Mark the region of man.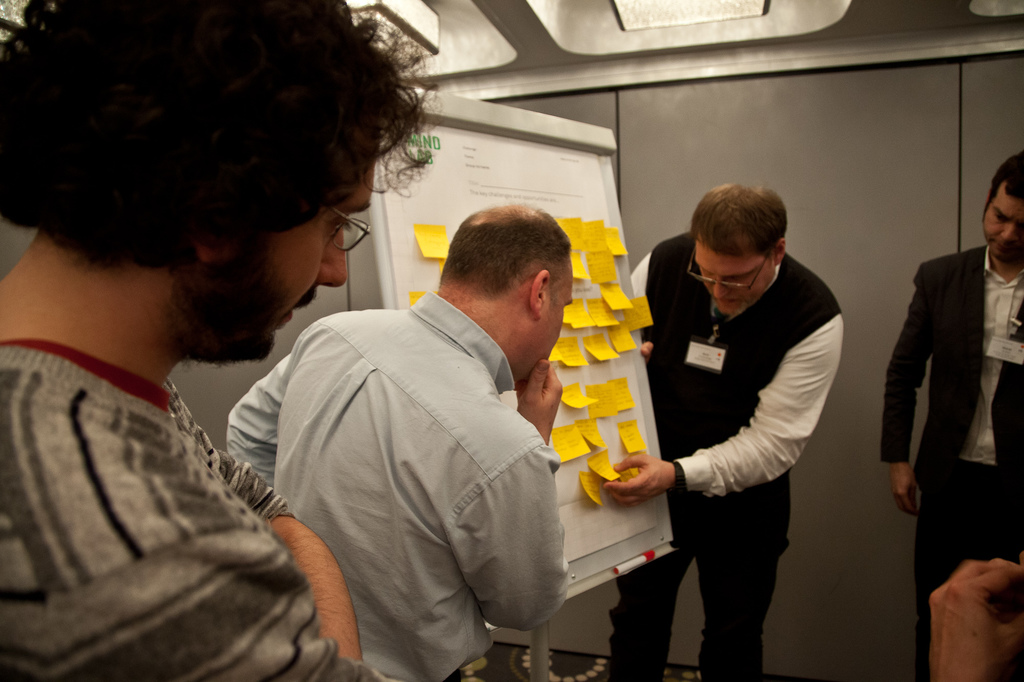
Region: <region>224, 200, 572, 681</region>.
